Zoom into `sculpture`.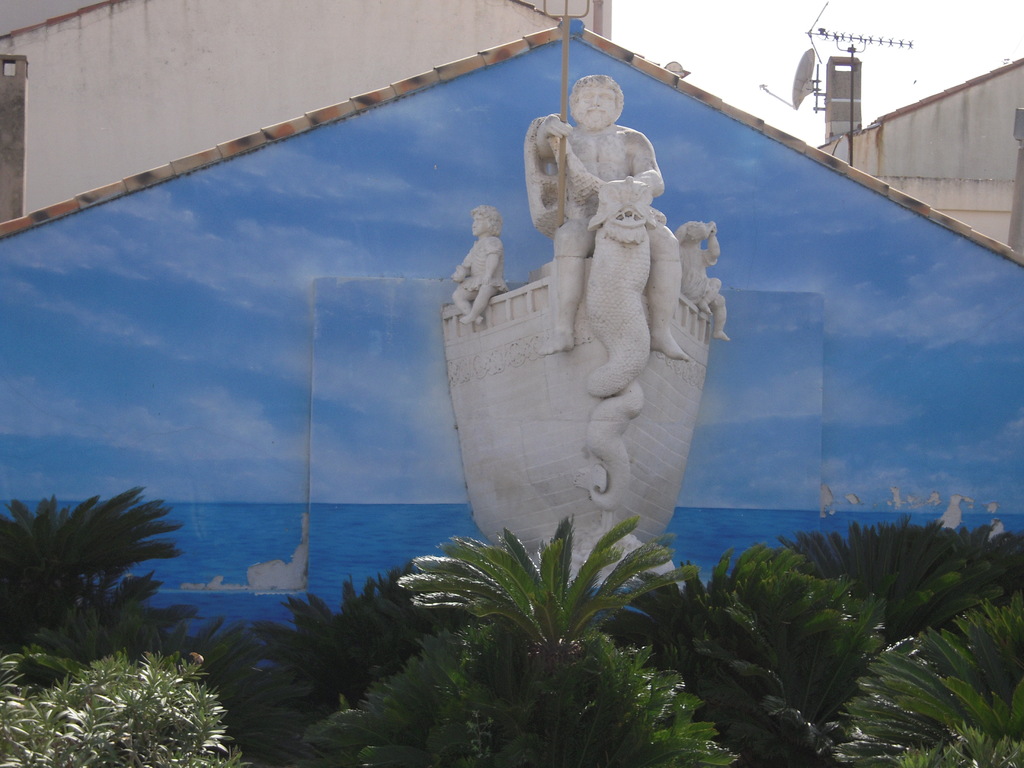
Zoom target: rect(521, 72, 703, 359).
